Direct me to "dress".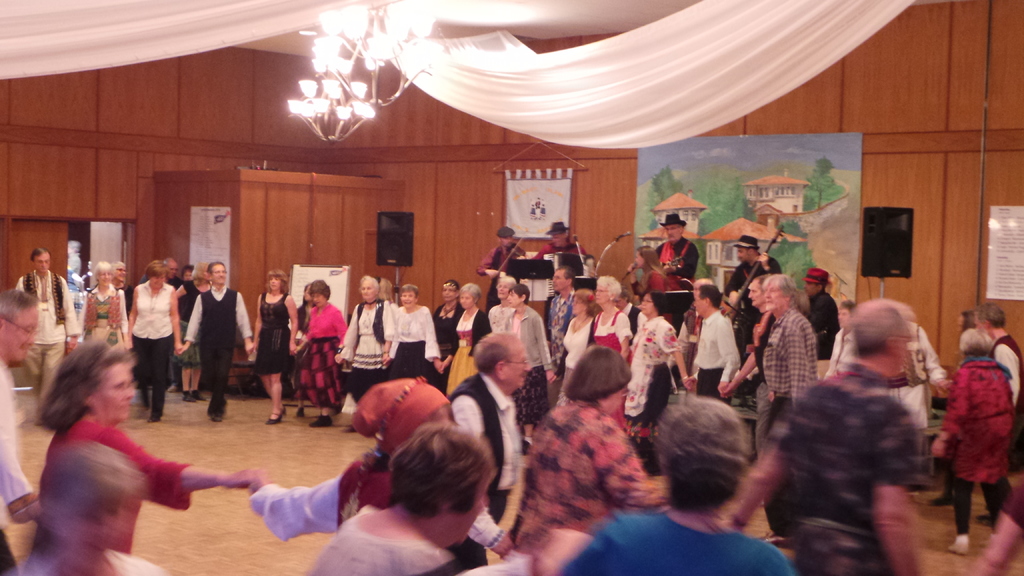
Direction: <box>257,291,292,374</box>.
